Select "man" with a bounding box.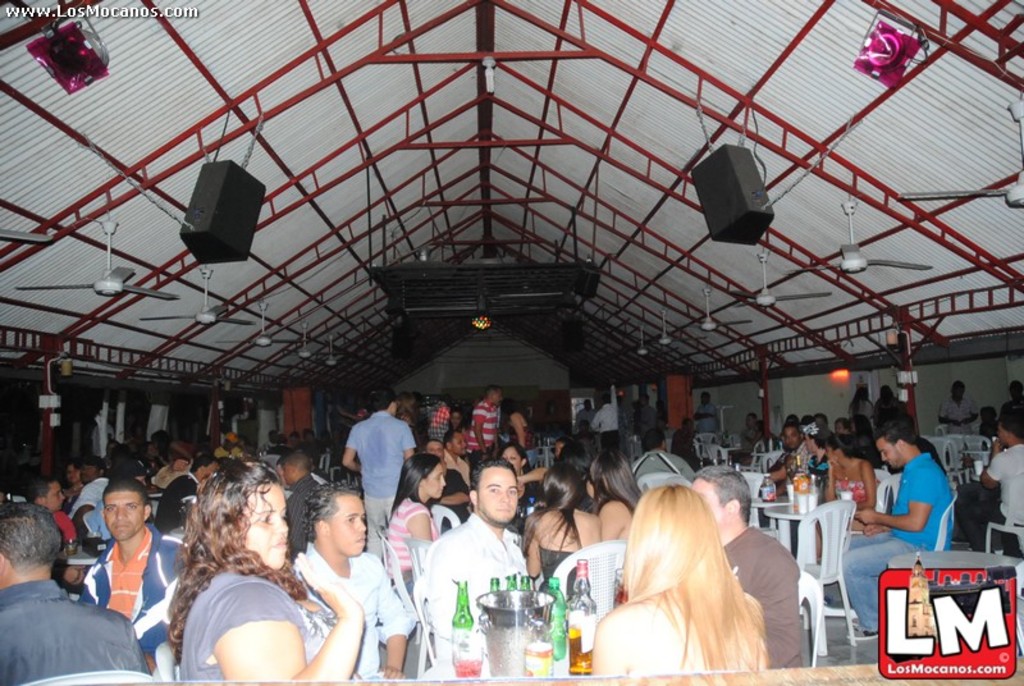
crop(8, 503, 133, 685).
